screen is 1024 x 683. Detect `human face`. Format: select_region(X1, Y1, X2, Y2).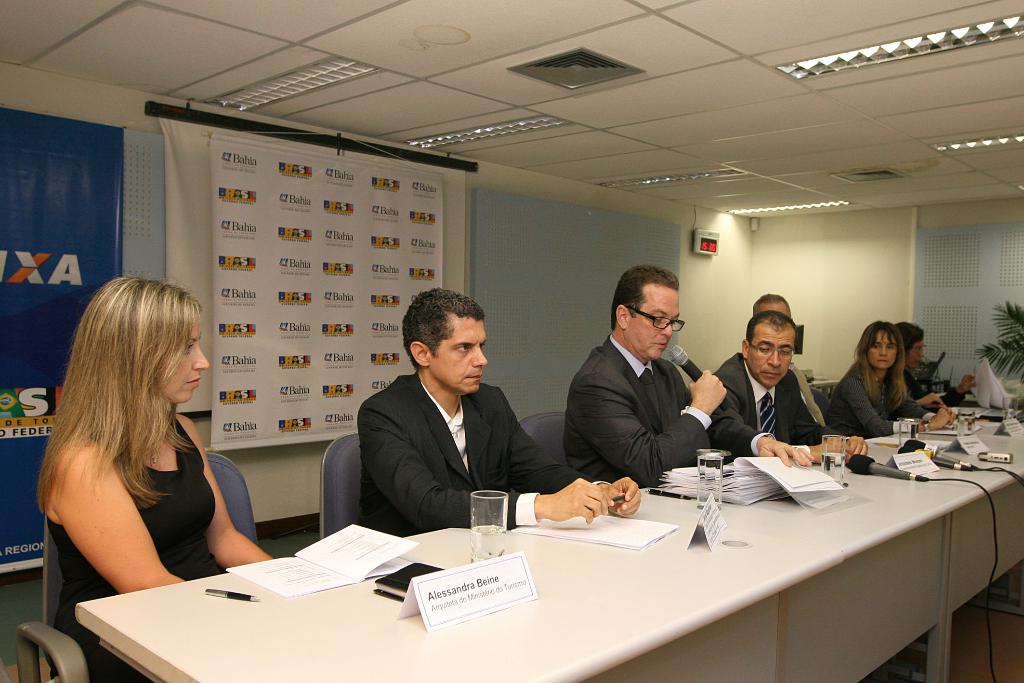
select_region(158, 315, 211, 403).
